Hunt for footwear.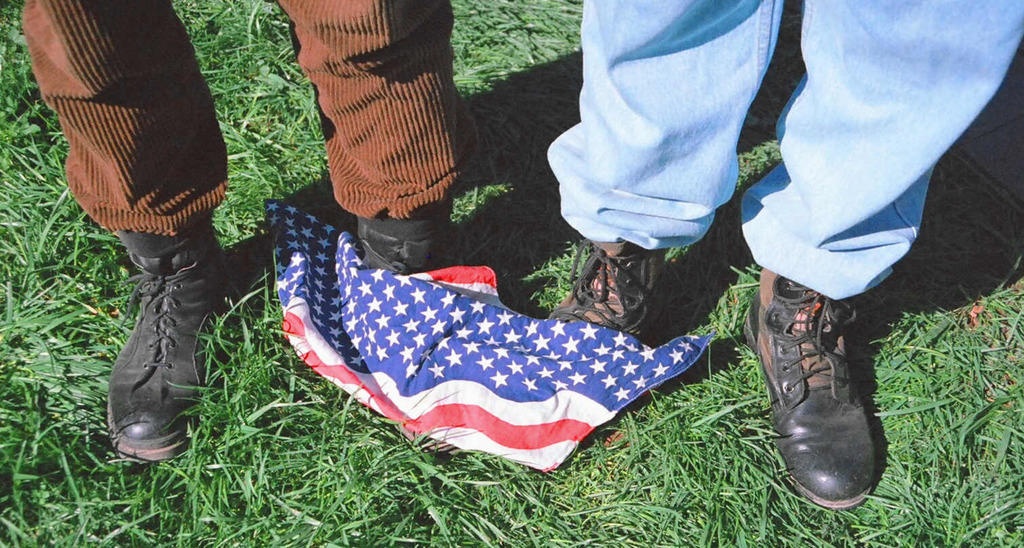
Hunted down at (103,211,230,464).
